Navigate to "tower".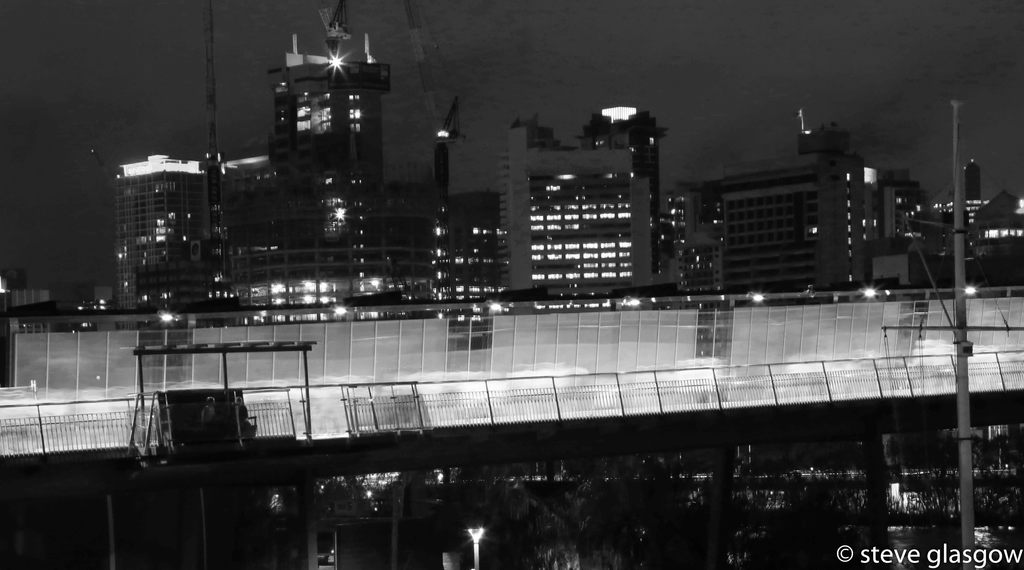
Navigation target: select_region(495, 120, 666, 300).
